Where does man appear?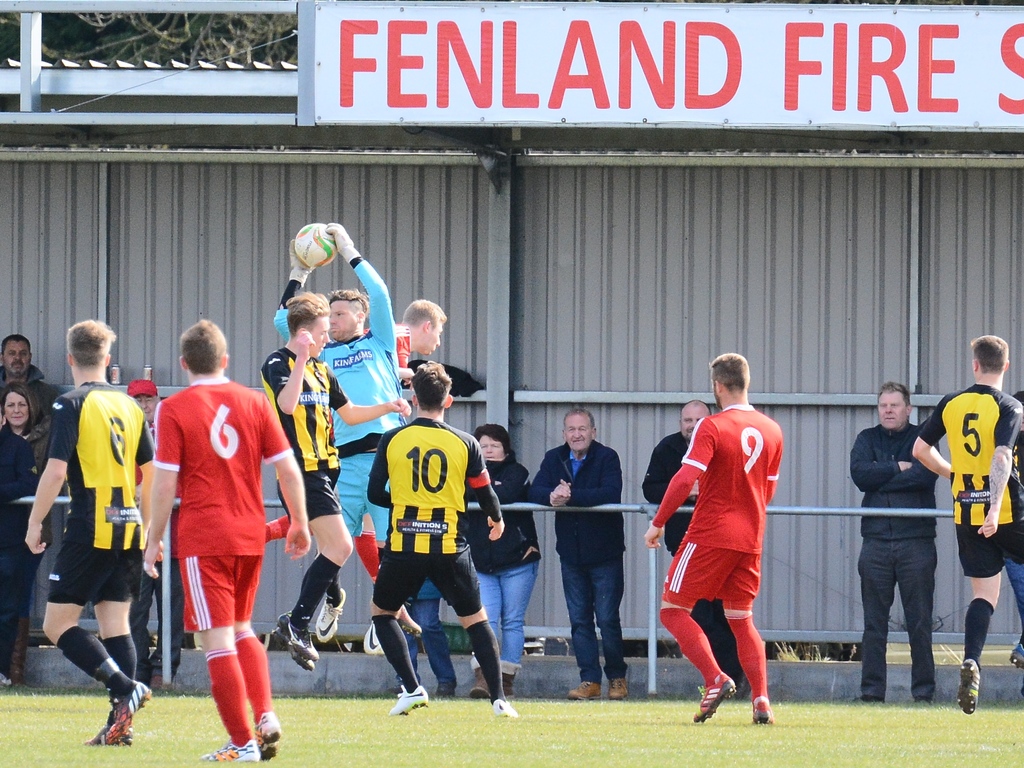
Appears at bbox=(261, 289, 410, 669).
